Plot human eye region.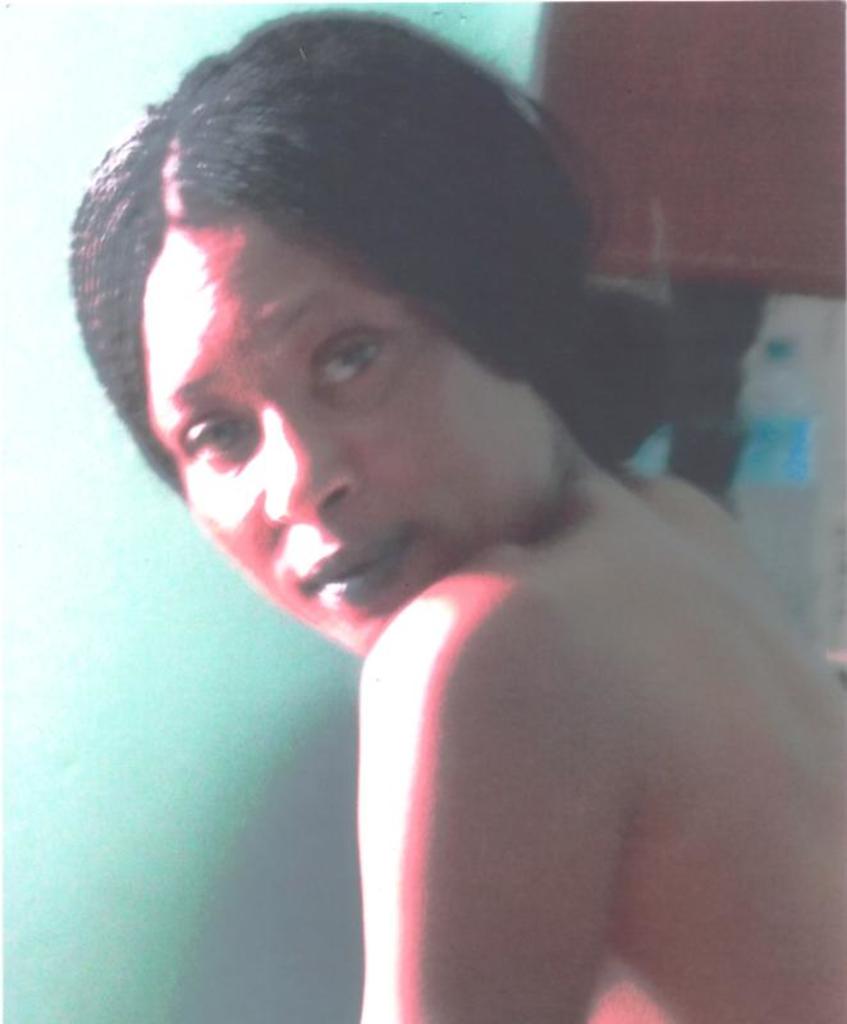
Plotted at region(187, 412, 258, 466).
